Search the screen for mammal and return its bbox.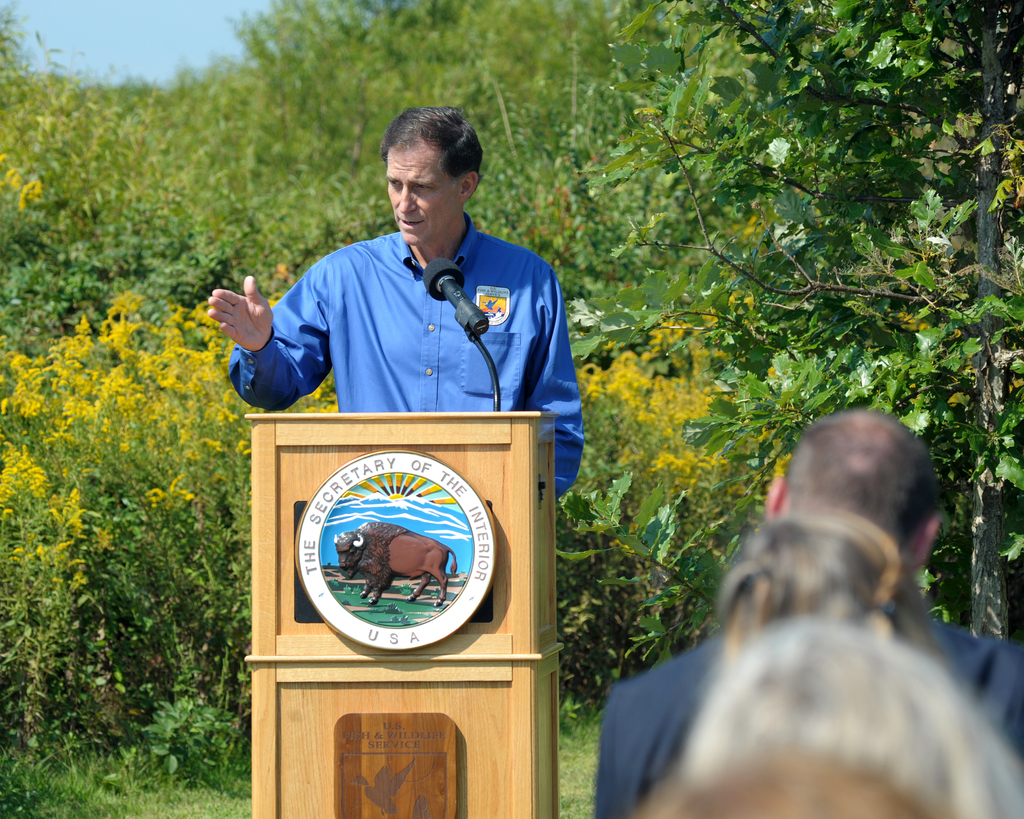
Found: rect(331, 511, 458, 605).
